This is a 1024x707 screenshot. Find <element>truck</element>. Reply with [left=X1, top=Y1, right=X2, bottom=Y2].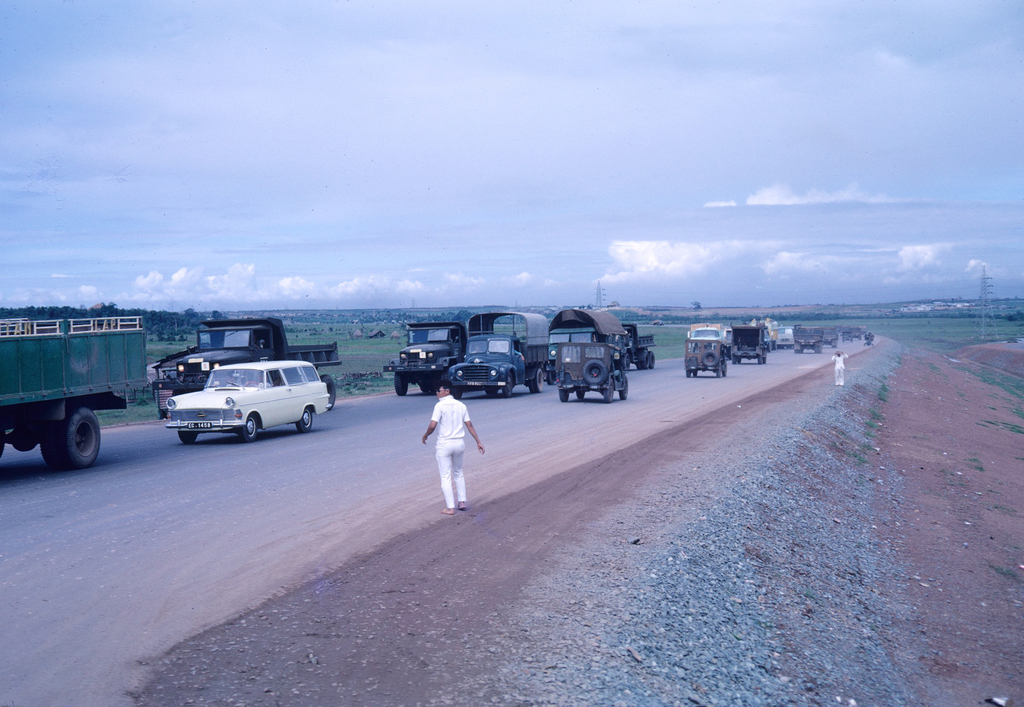
[left=551, top=308, right=630, bottom=385].
